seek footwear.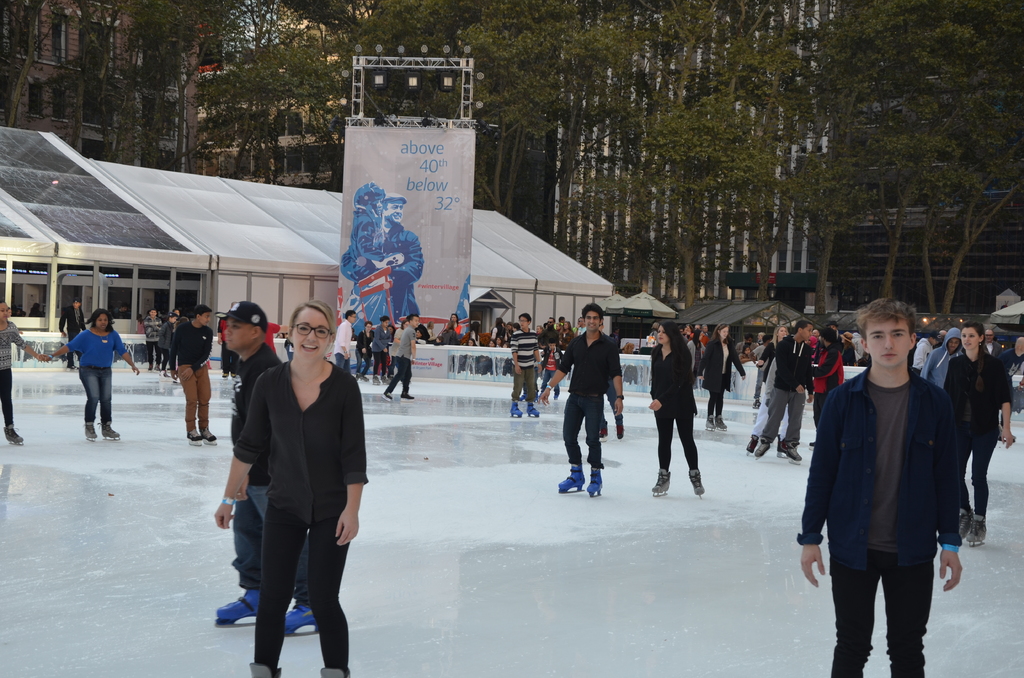
rect(152, 364, 159, 371).
